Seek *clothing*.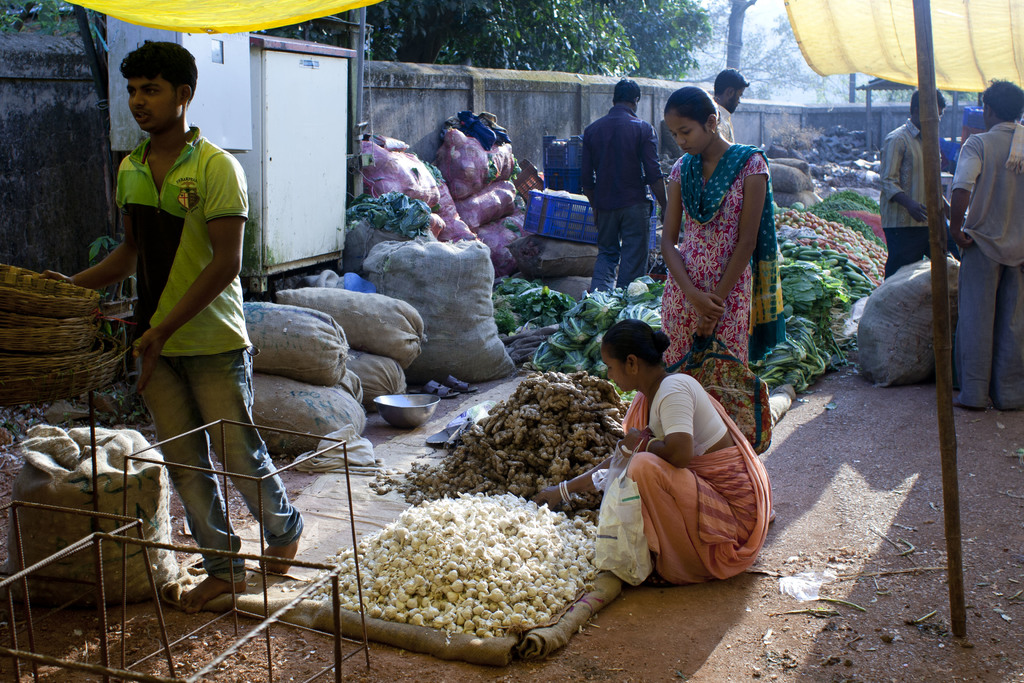
<box>877,119,964,280</box>.
